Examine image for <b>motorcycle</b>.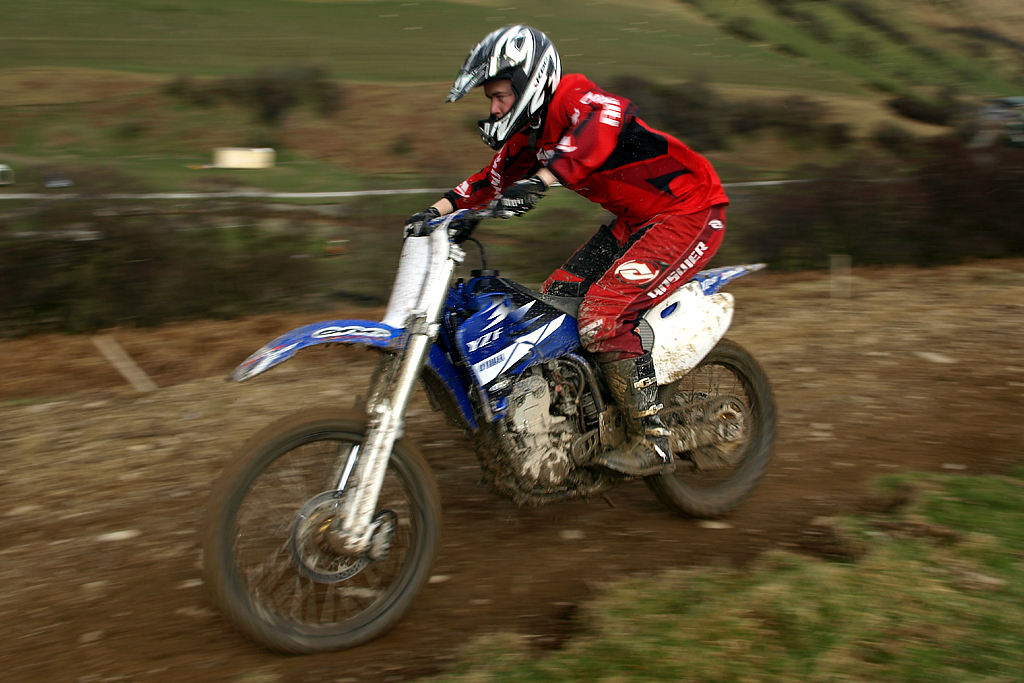
Examination result: select_region(200, 191, 773, 649).
